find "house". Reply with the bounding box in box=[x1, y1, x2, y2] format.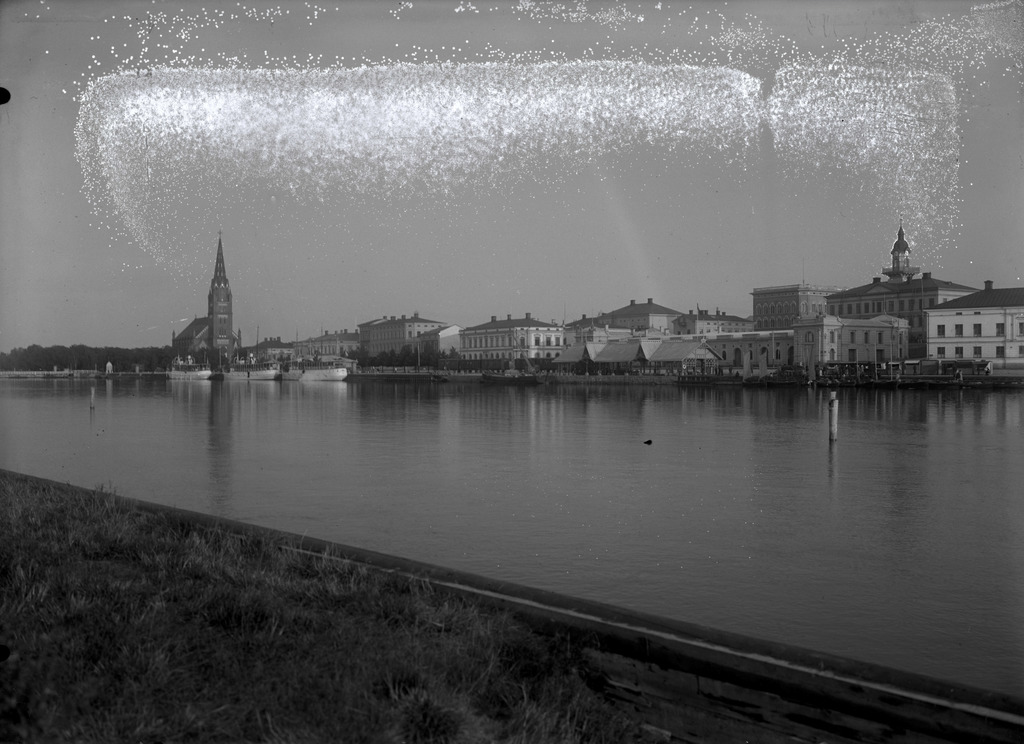
box=[784, 313, 914, 389].
